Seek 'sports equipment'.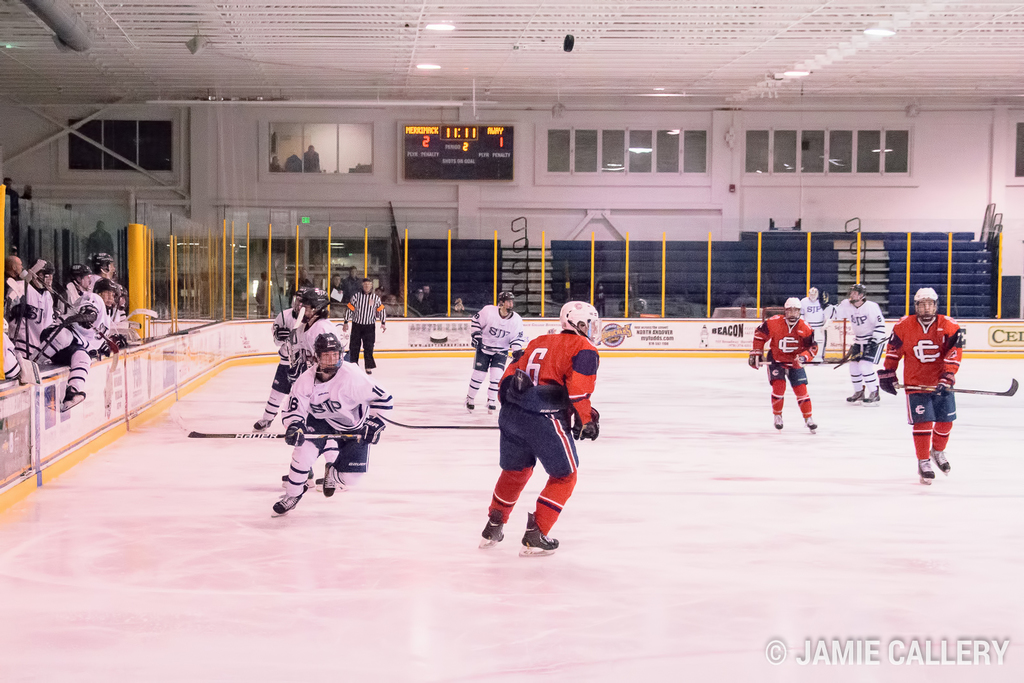
l=913, t=287, r=941, b=323.
